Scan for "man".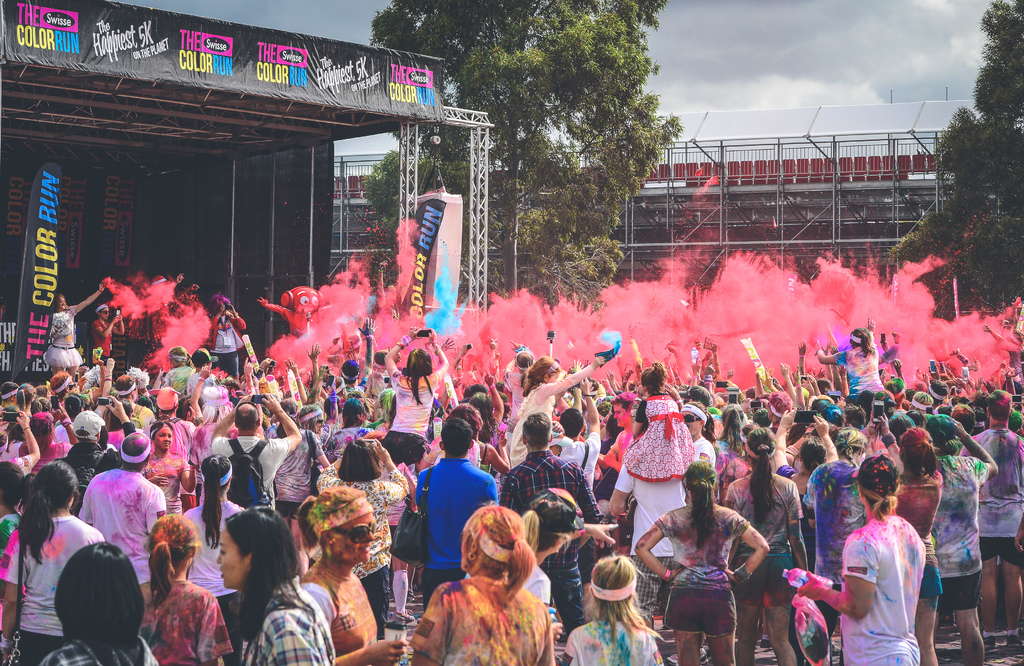
Scan result: rect(49, 371, 76, 402).
